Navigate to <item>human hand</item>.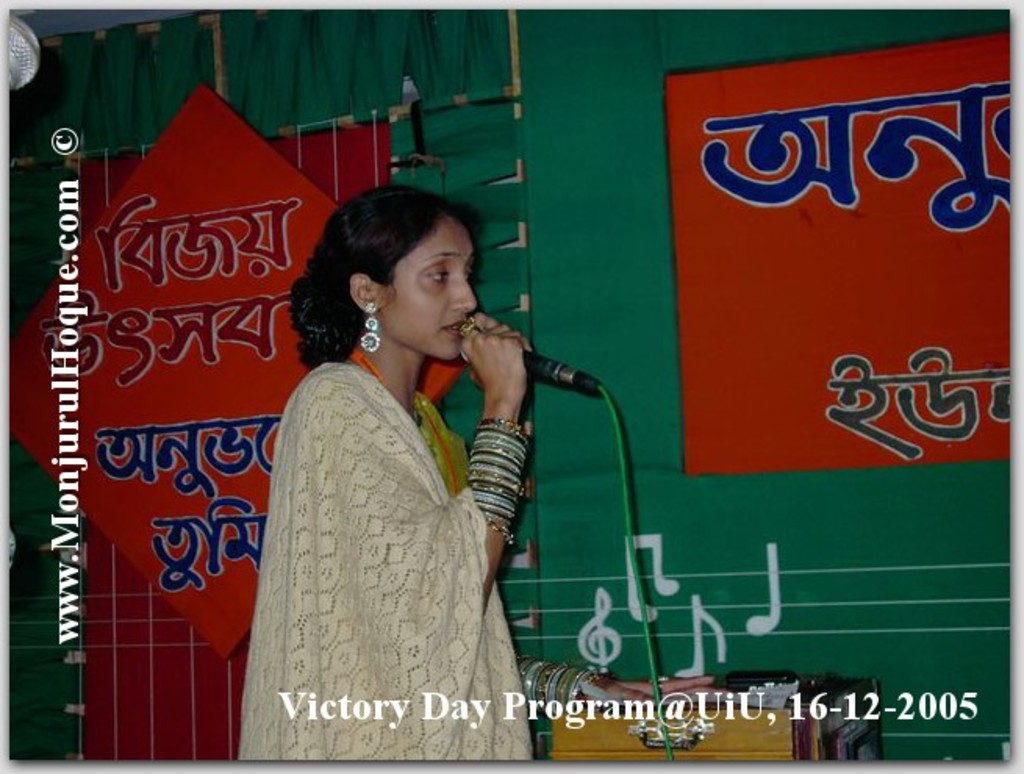
Navigation target: crop(603, 672, 722, 710).
